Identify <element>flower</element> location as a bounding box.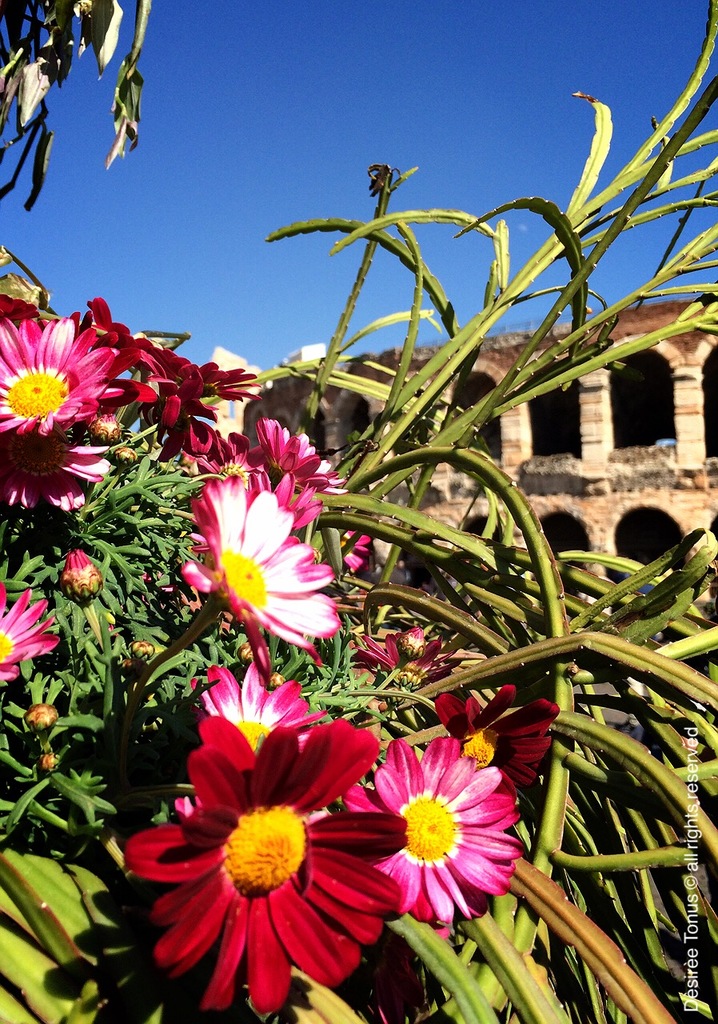
[345,737,521,925].
